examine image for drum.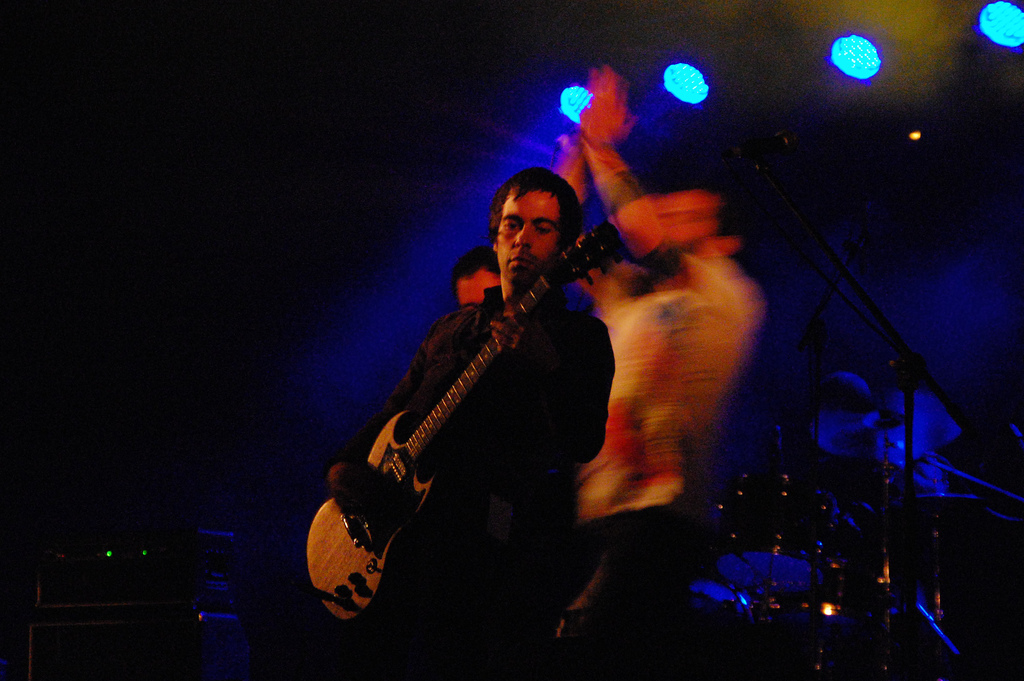
Examination result: rect(678, 578, 752, 680).
